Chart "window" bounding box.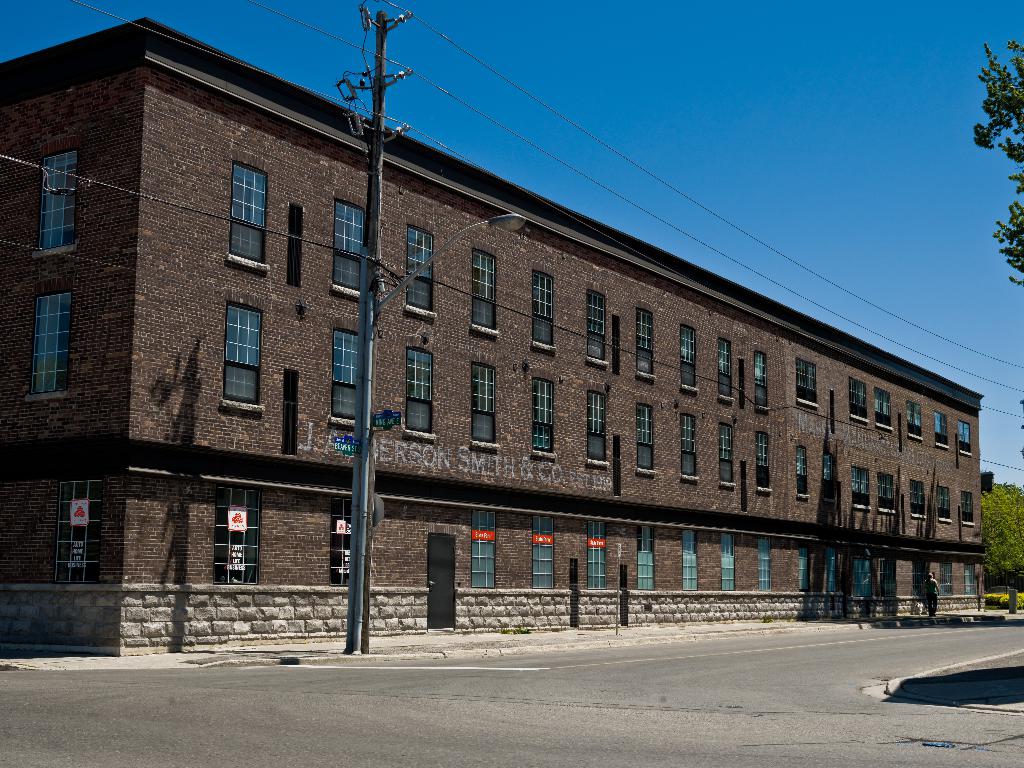
Charted: <box>35,143,86,249</box>.
